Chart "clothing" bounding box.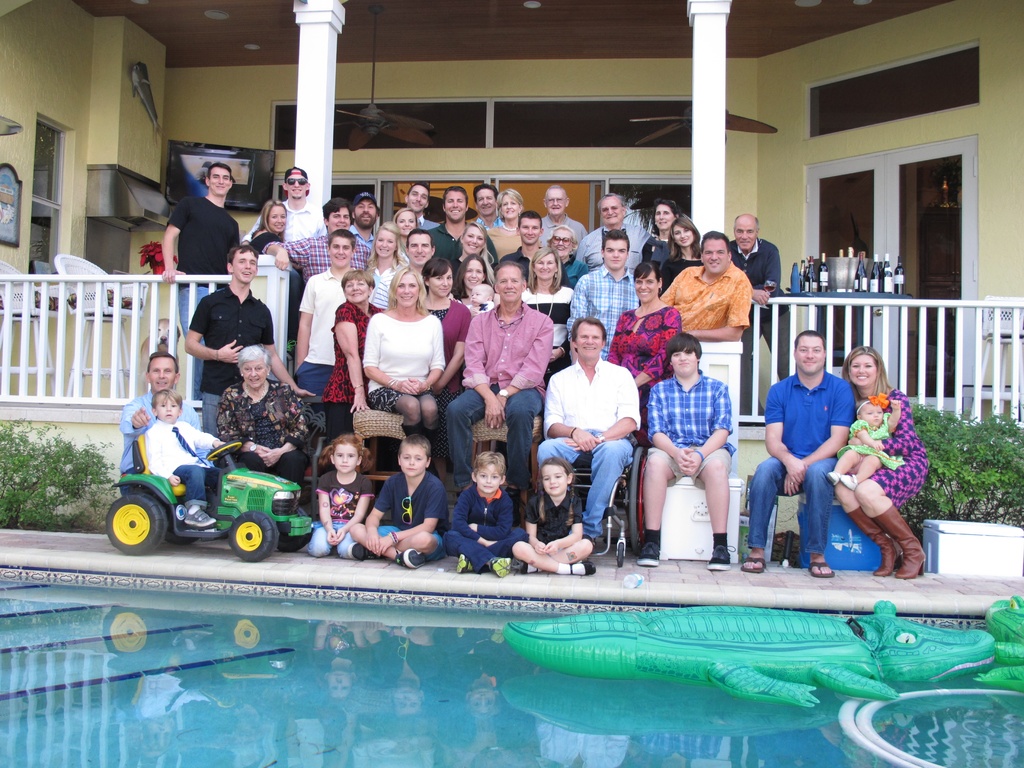
Charted: select_region(448, 481, 522, 575).
